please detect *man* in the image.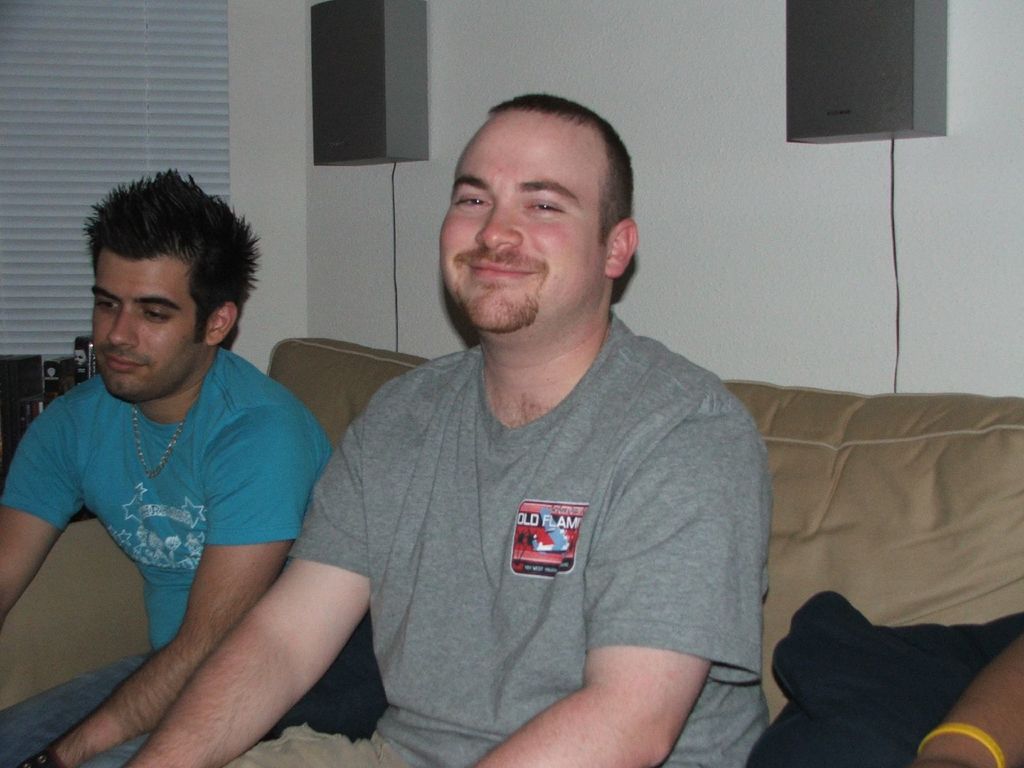
region(107, 86, 773, 767).
